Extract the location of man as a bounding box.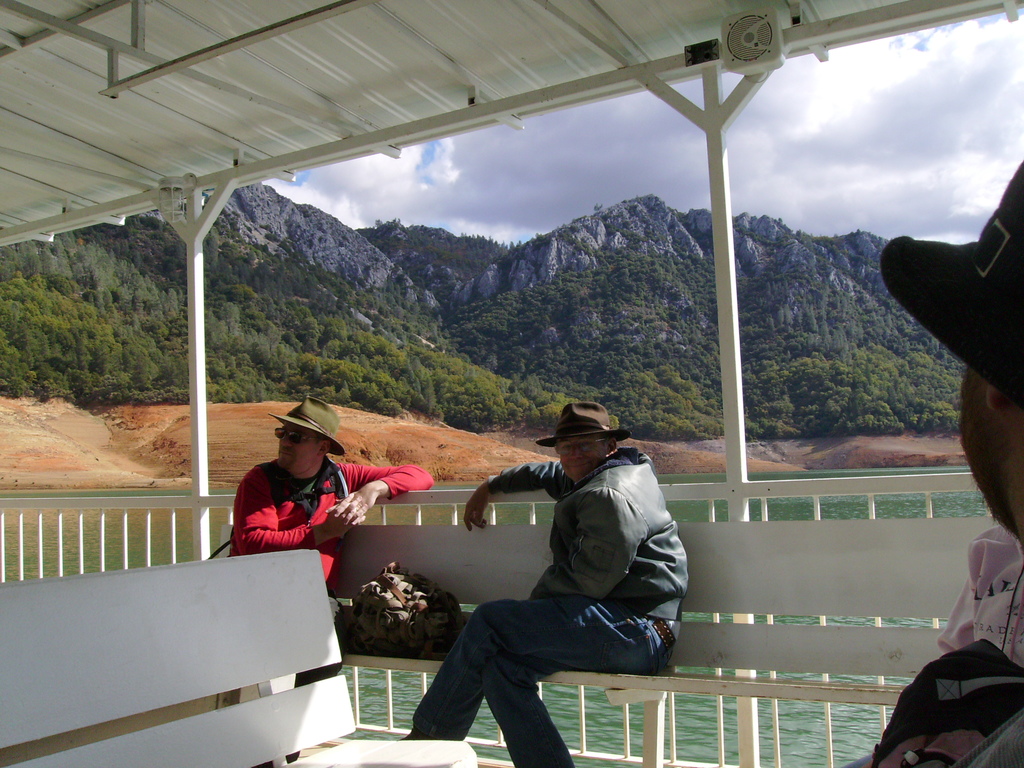
Rect(426, 399, 703, 744).
